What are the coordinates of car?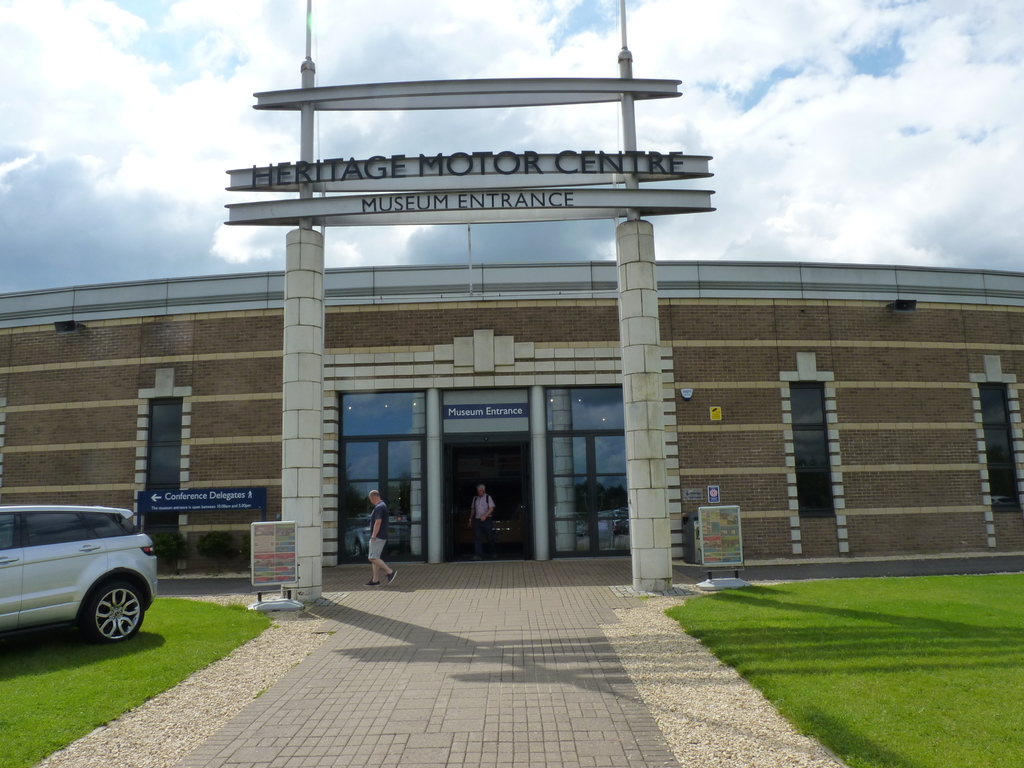
0 504 161 647.
